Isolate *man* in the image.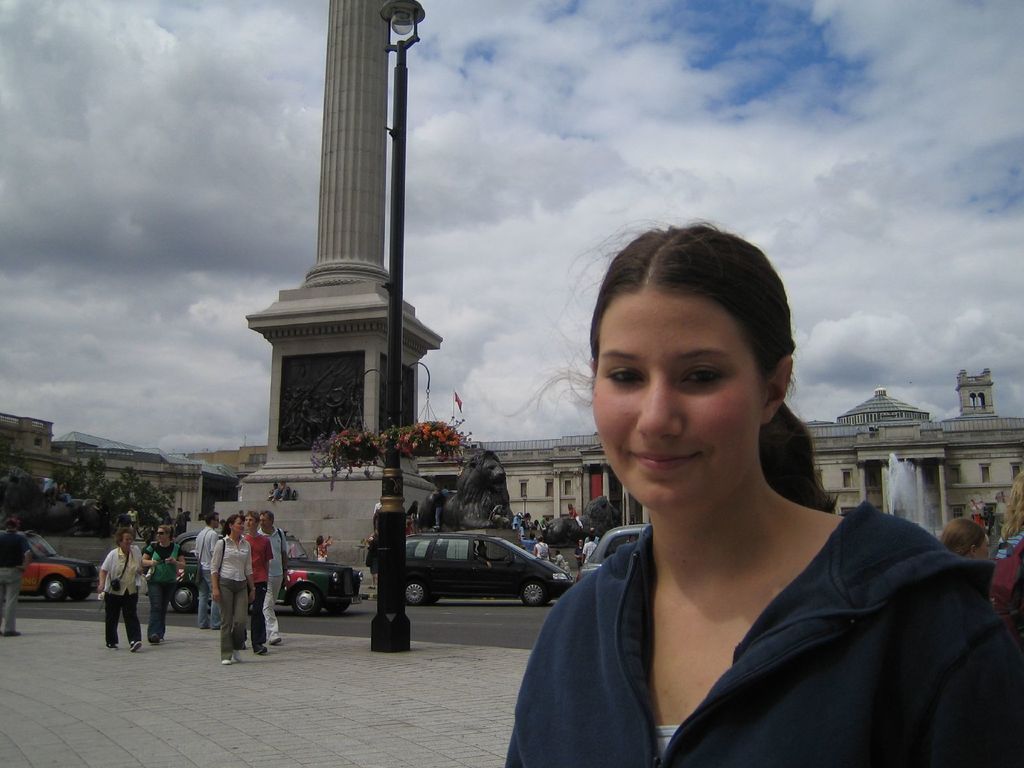
Isolated region: bbox=[0, 511, 32, 636].
